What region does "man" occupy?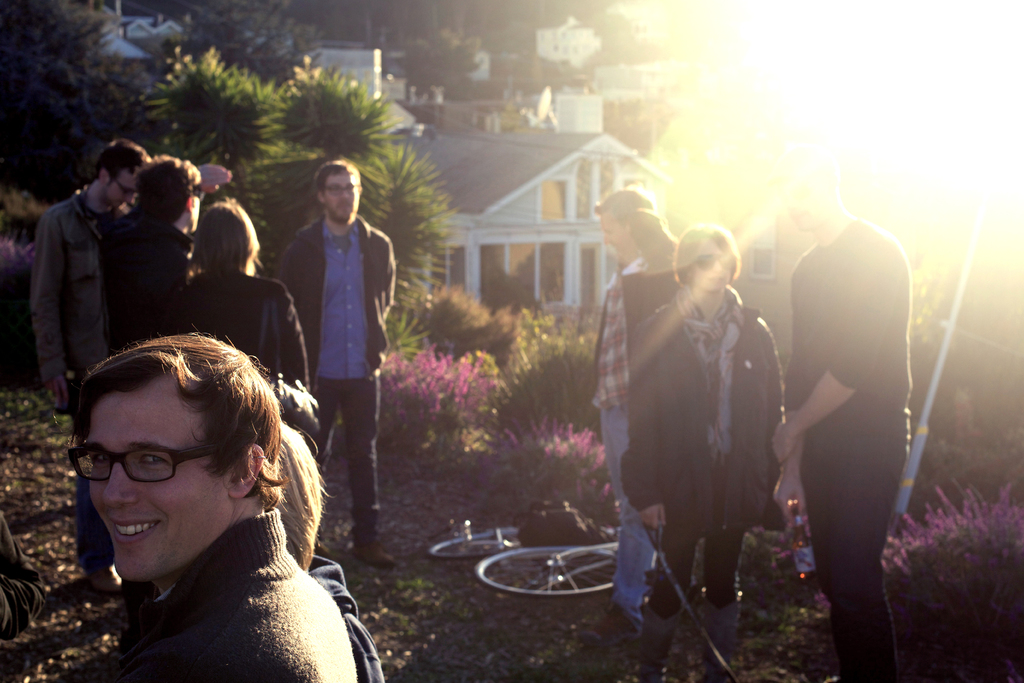
region(282, 157, 398, 588).
